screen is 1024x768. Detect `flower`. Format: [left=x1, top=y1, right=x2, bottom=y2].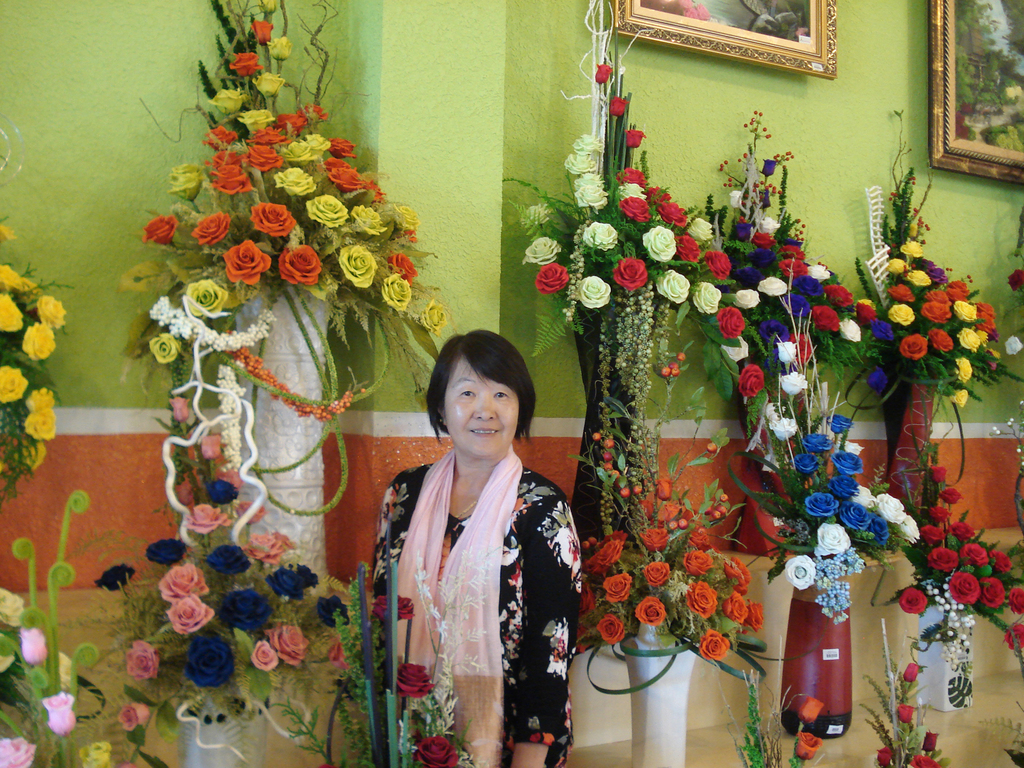
[left=58, top=651, right=70, bottom=689].
